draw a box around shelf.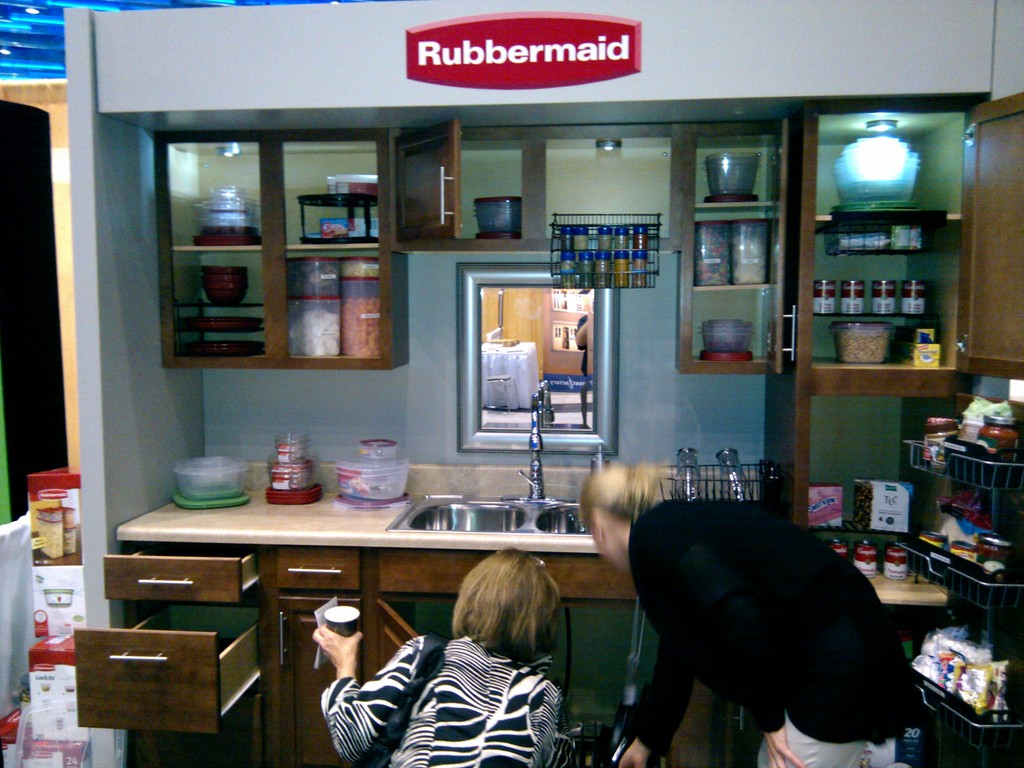
bbox(789, 104, 959, 400).
